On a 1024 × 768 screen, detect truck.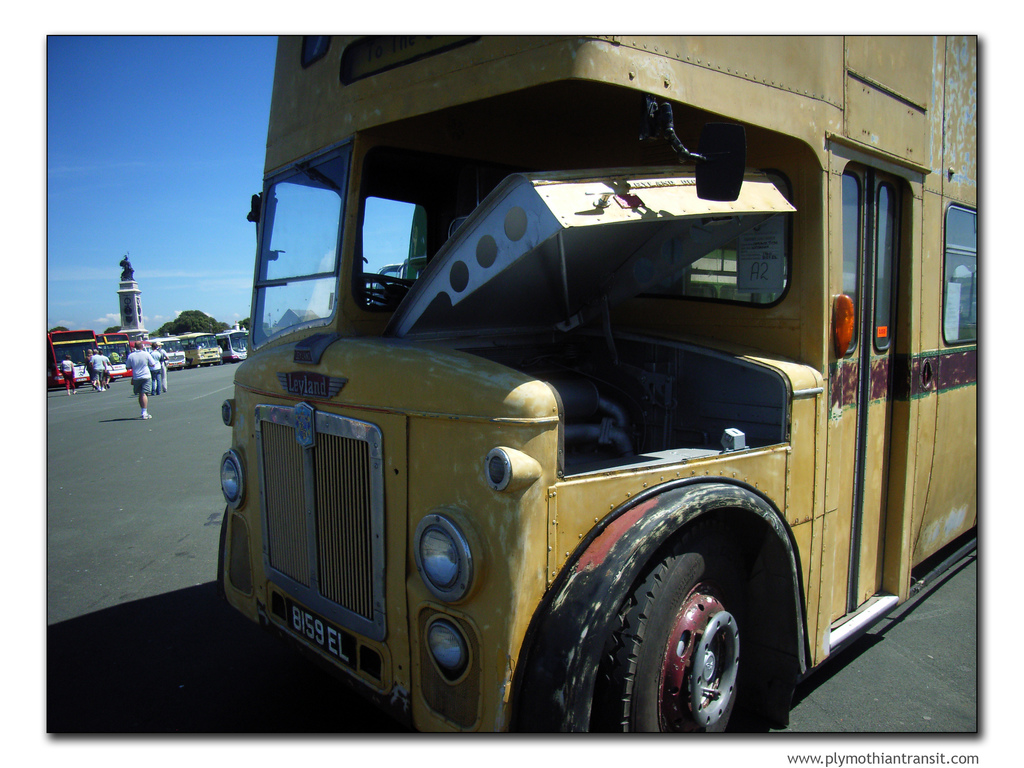
bbox=(186, 46, 975, 767).
